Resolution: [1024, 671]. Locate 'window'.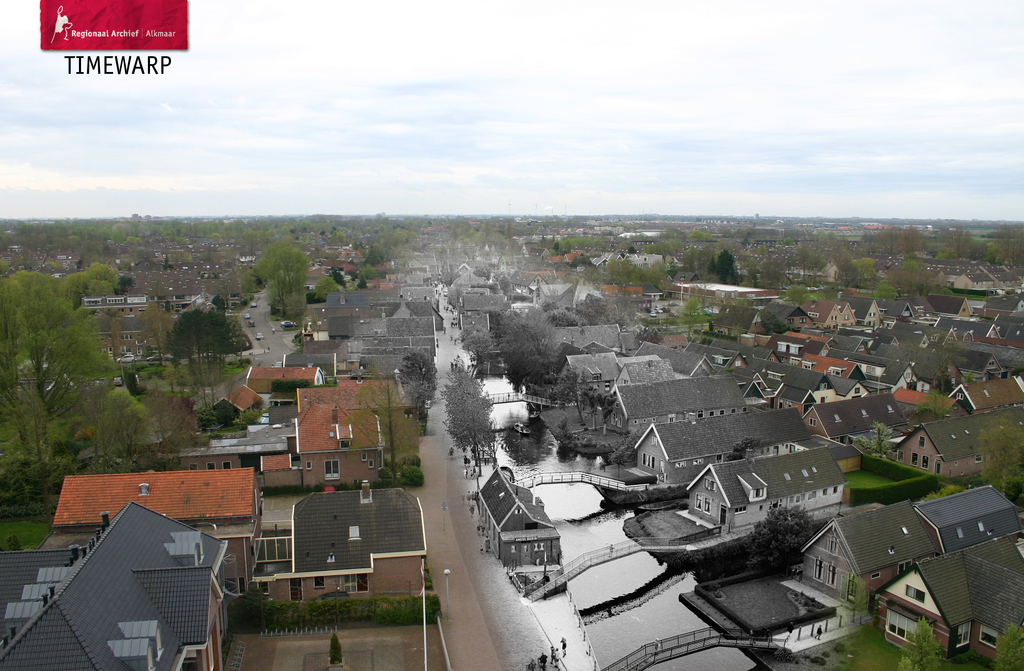
[632,418,639,427].
